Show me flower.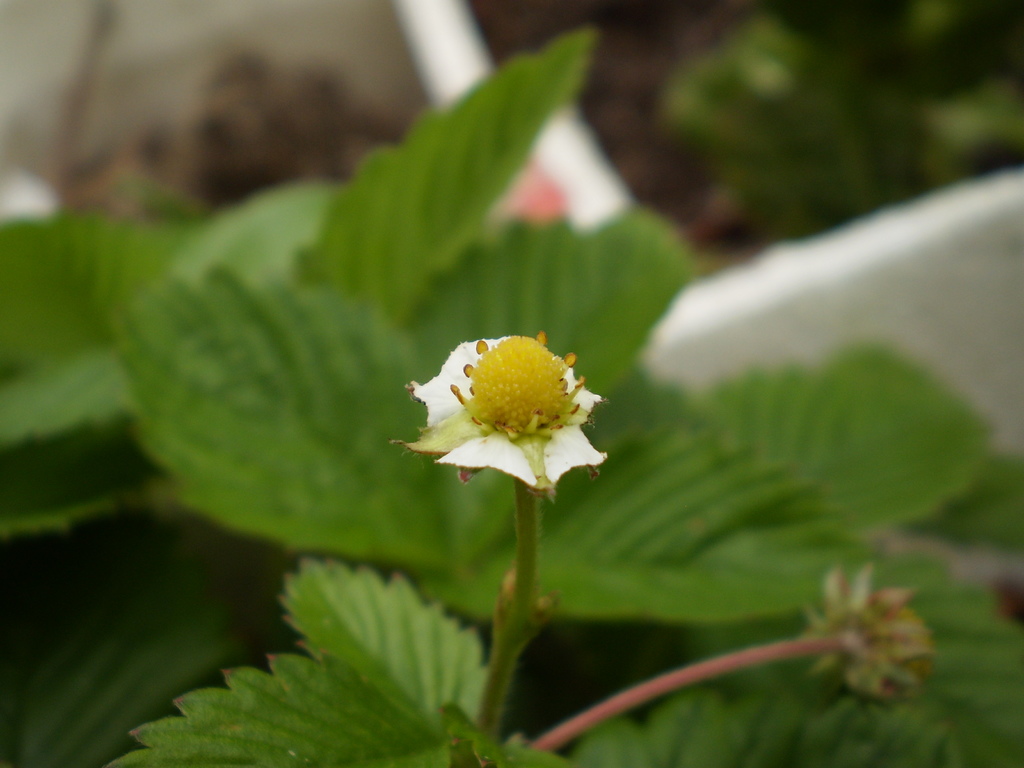
flower is here: 408:323:616:486.
